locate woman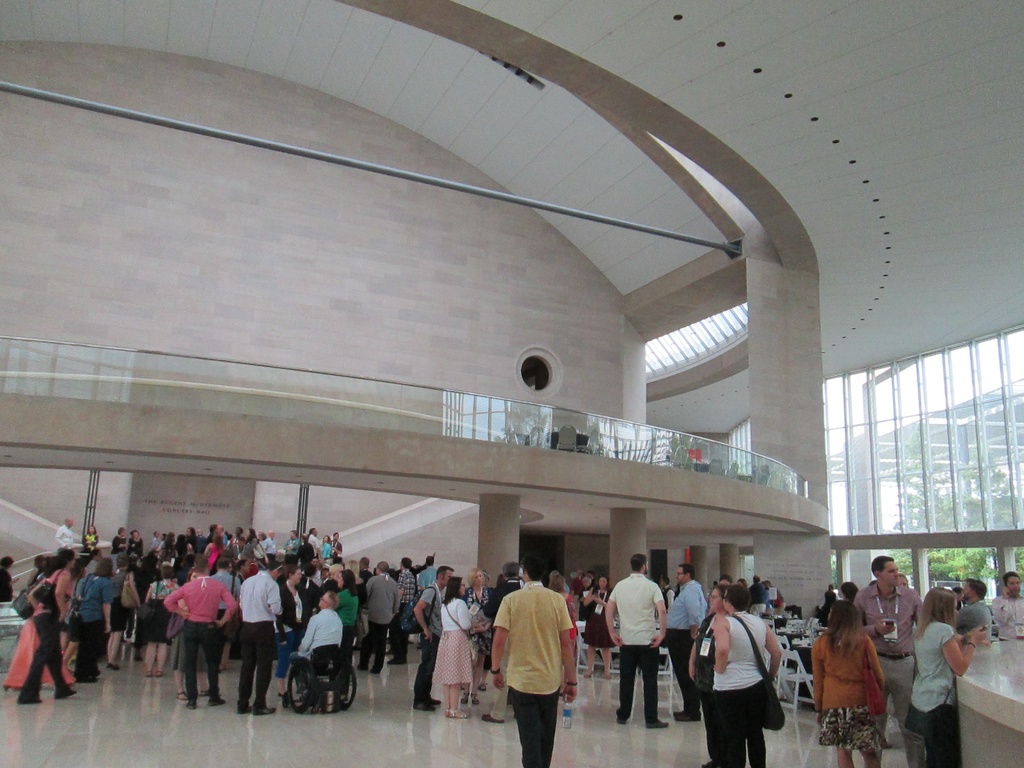
x1=432 y1=573 x2=483 y2=717
